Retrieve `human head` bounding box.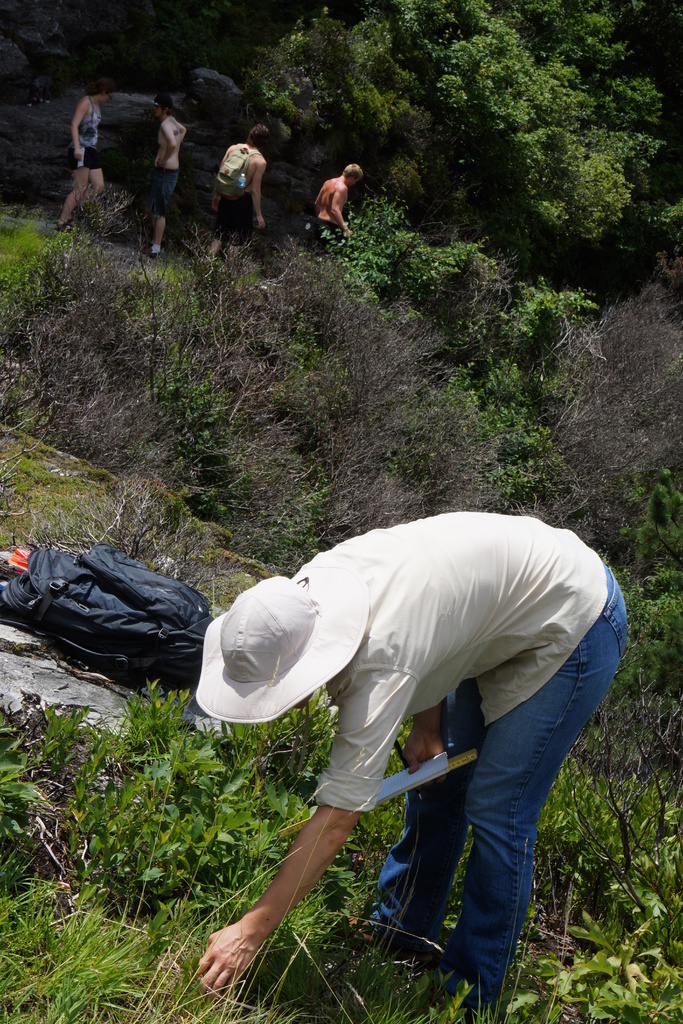
Bounding box: locate(218, 581, 345, 735).
